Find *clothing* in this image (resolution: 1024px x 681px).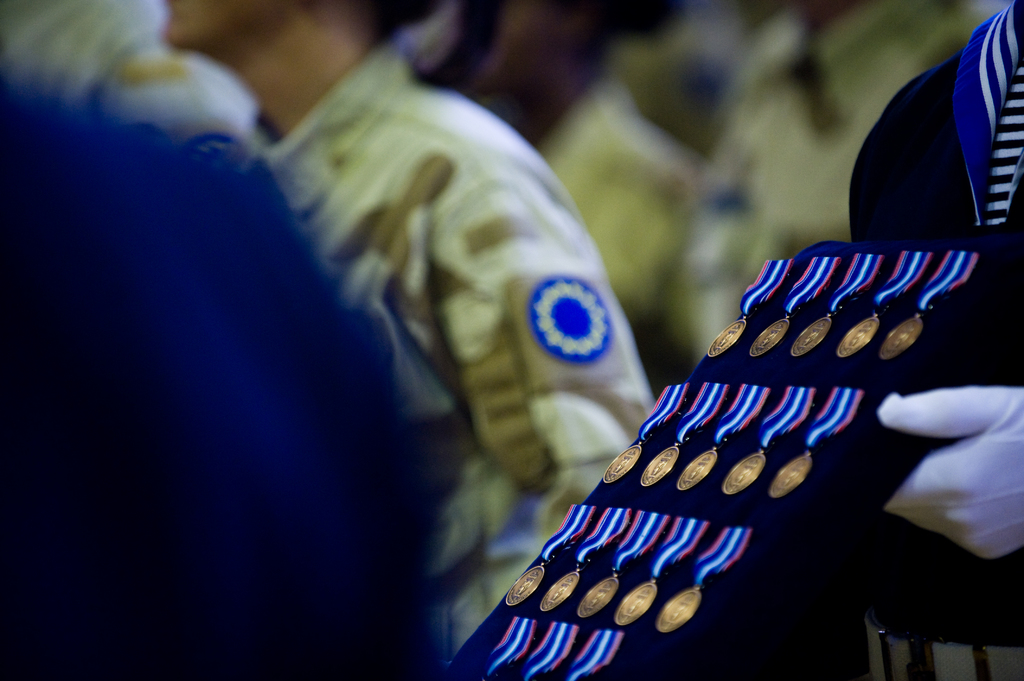
detection(253, 46, 656, 669).
